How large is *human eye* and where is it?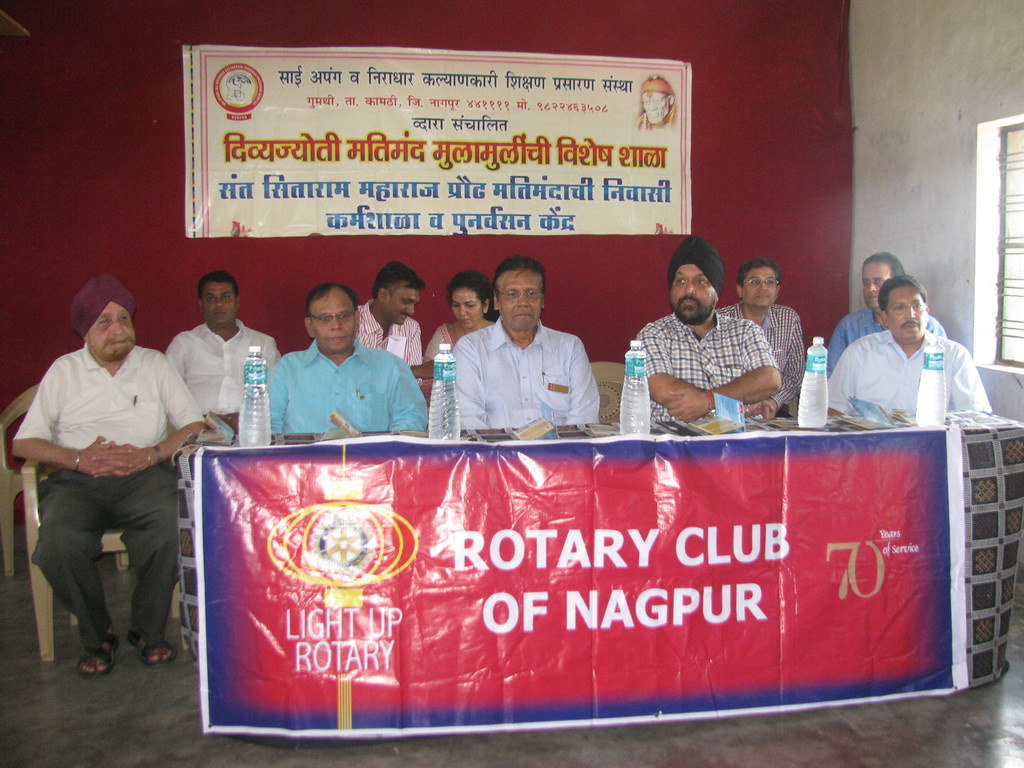
Bounding box: <bbox>338, 313, 346, 319</bbox>.
